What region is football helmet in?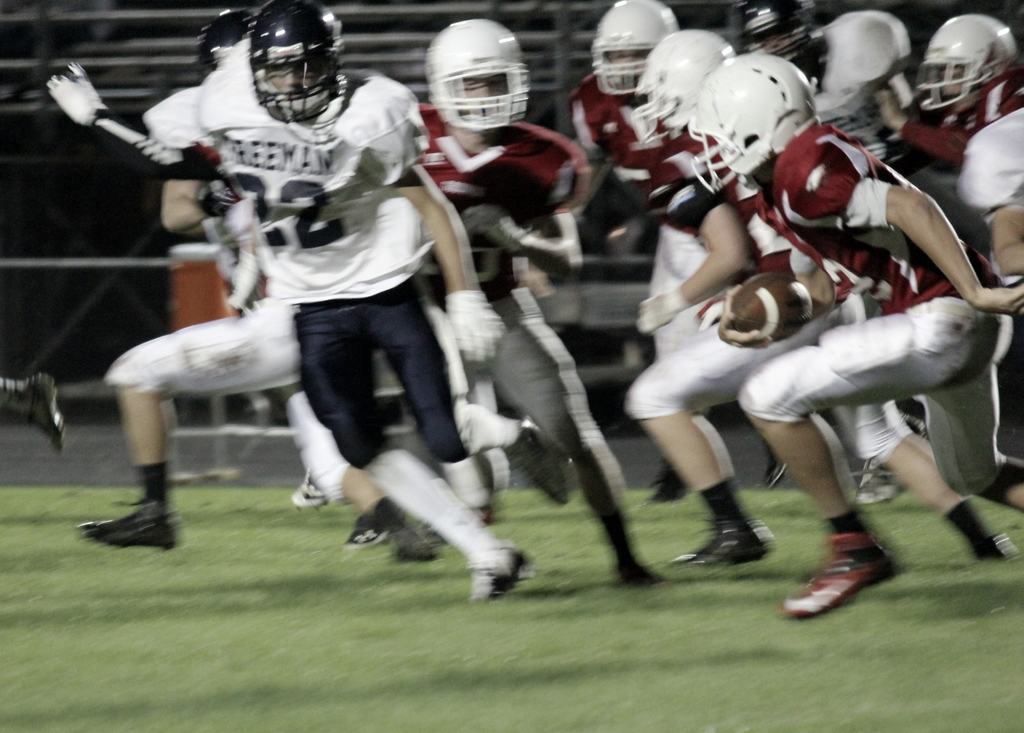
(243, 0, 346, 153).
